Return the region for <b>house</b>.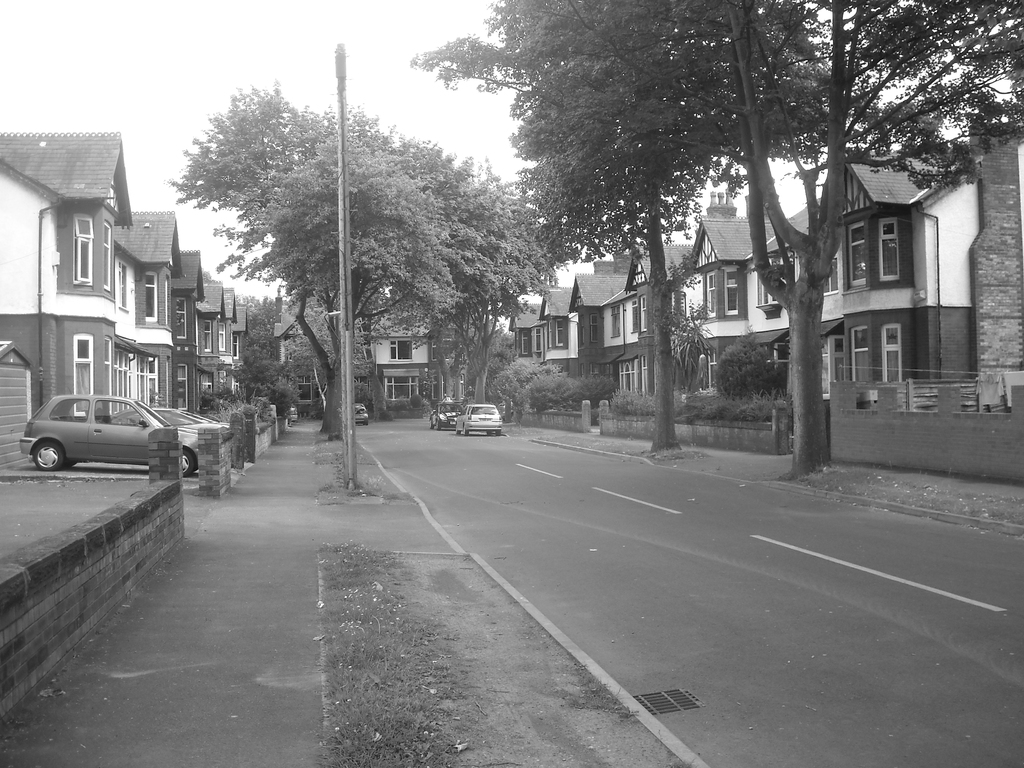
region(188, 276, 225, 422).
